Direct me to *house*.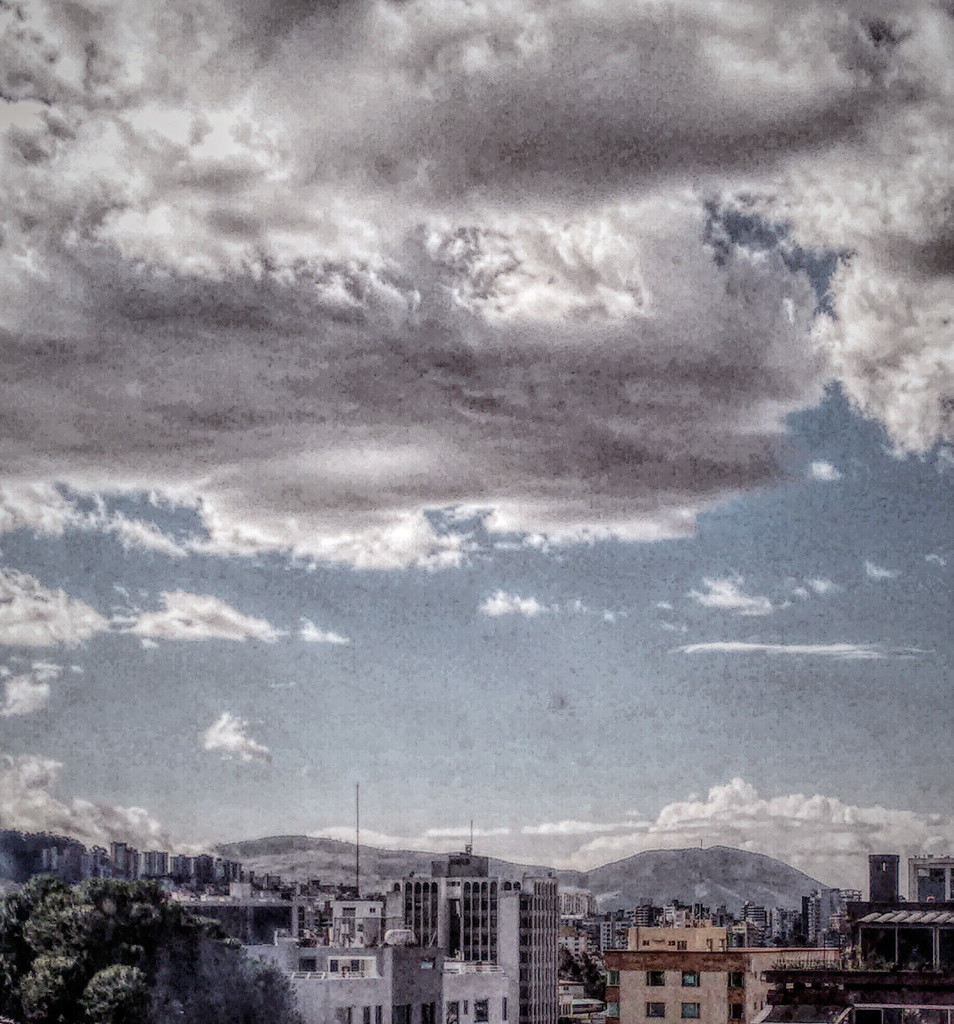
Direction: (245,843,563,1020).
